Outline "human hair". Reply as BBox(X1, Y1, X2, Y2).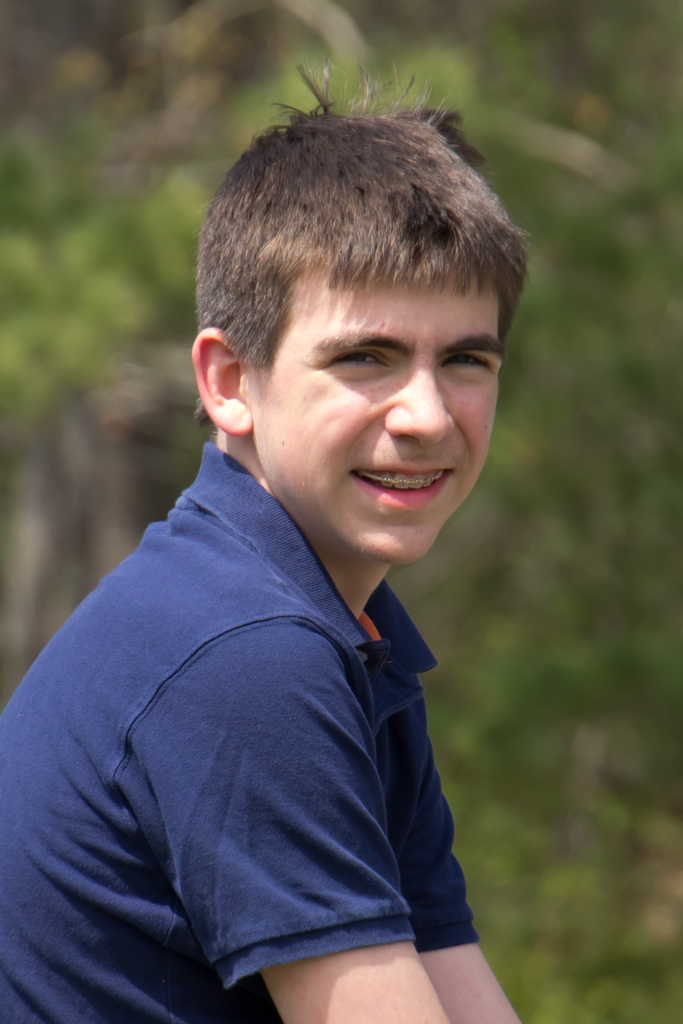
BBox(208, 63, 509, 449).
